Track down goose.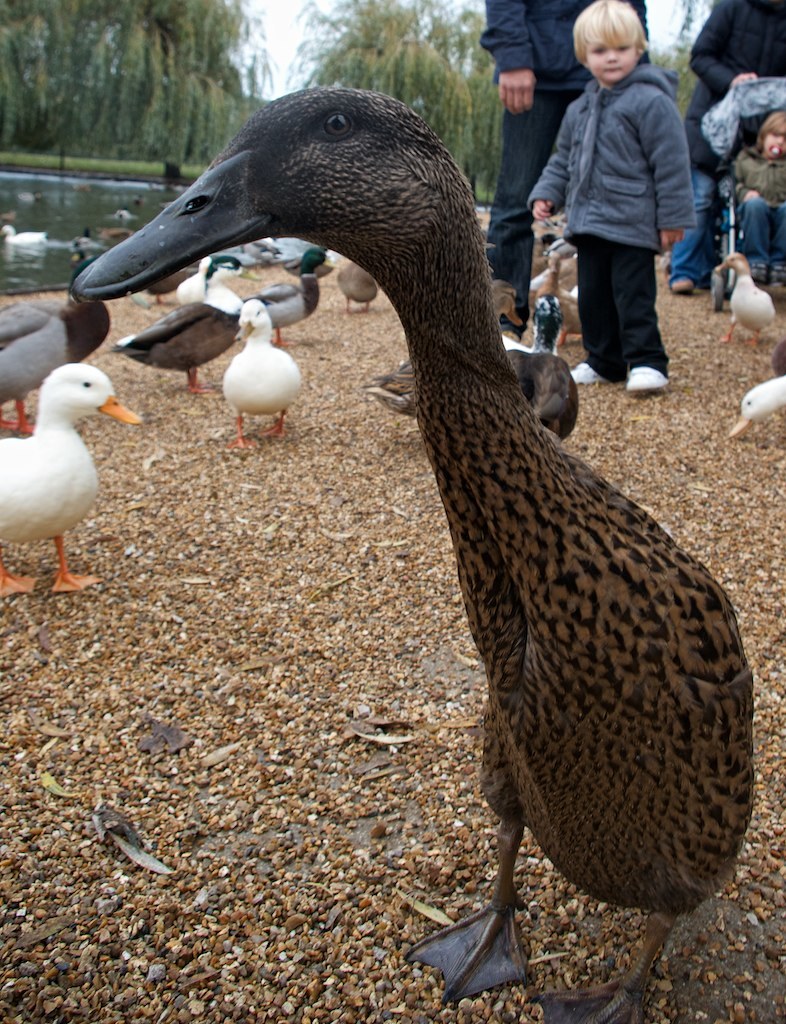
Tracked to bbox=(719, 249, 782, 352).
